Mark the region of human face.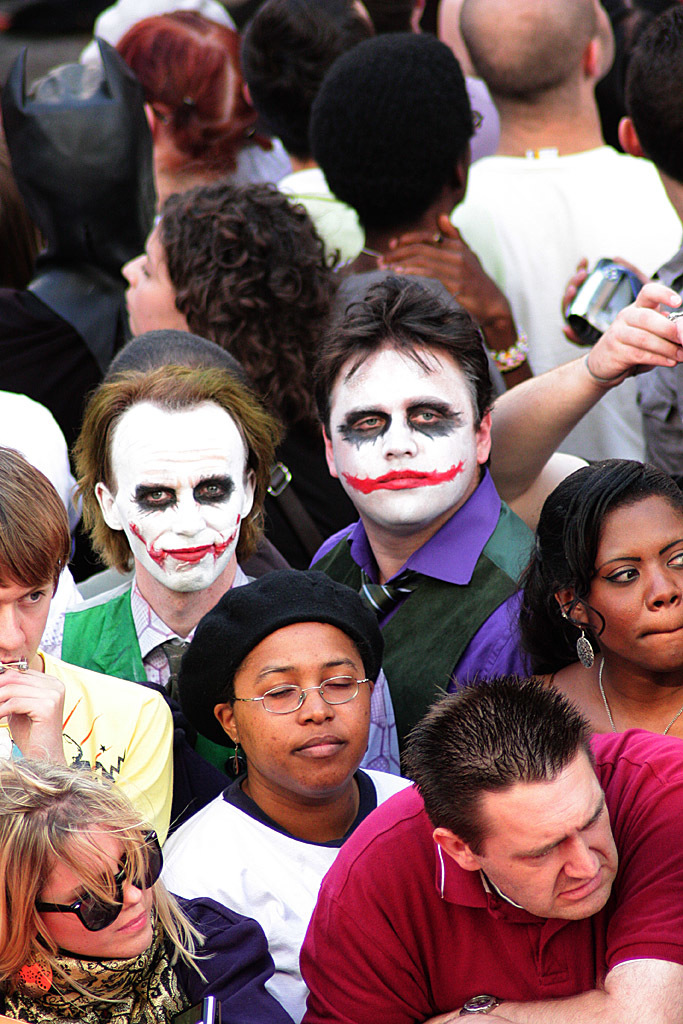
Region: <bbox>331, 346, 476, 527</bbox>.
